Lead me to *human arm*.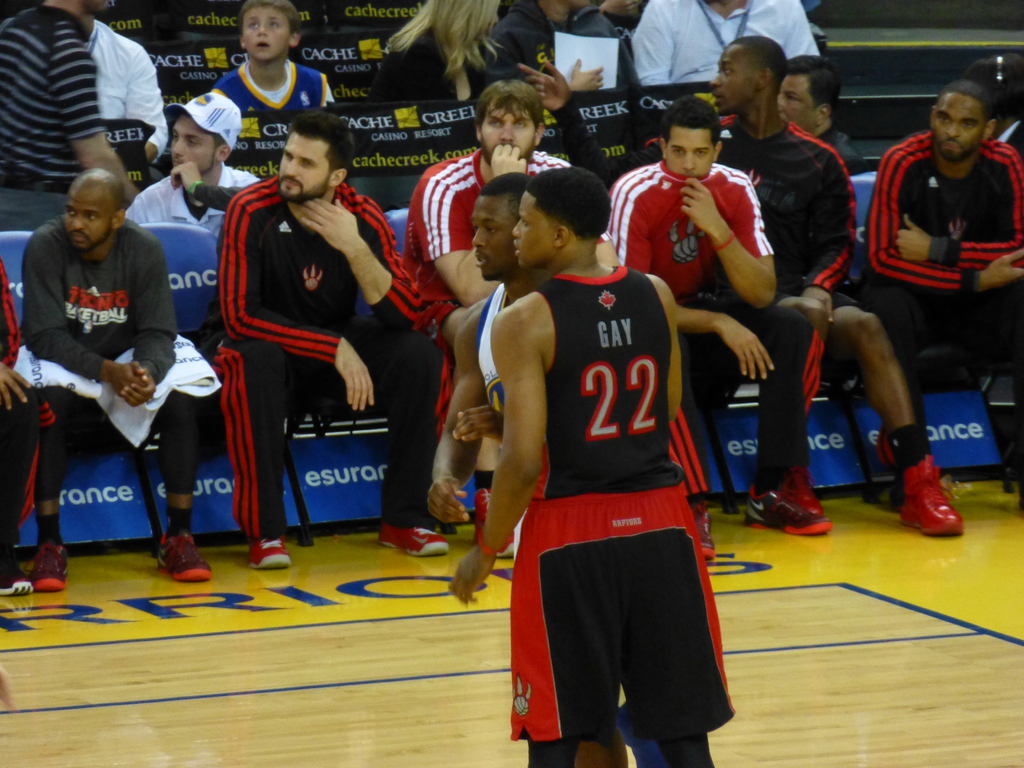
Lead to 0,361,38,410.
